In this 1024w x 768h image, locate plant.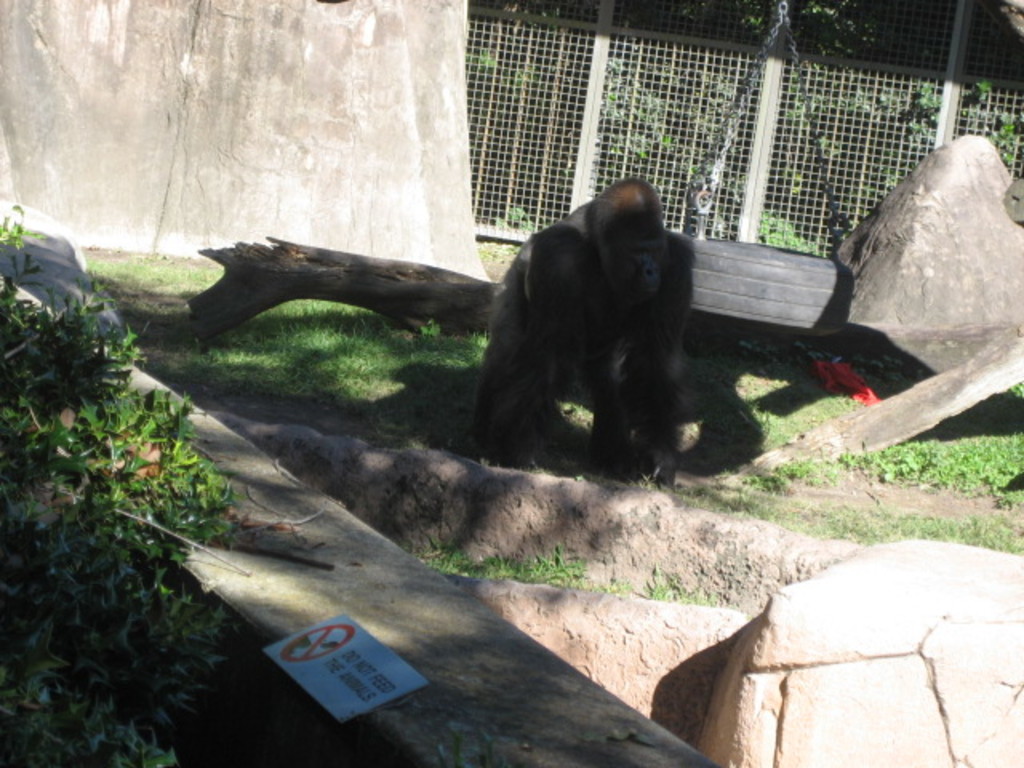
Bounding box: detection(389, 438, 1022, 565).
